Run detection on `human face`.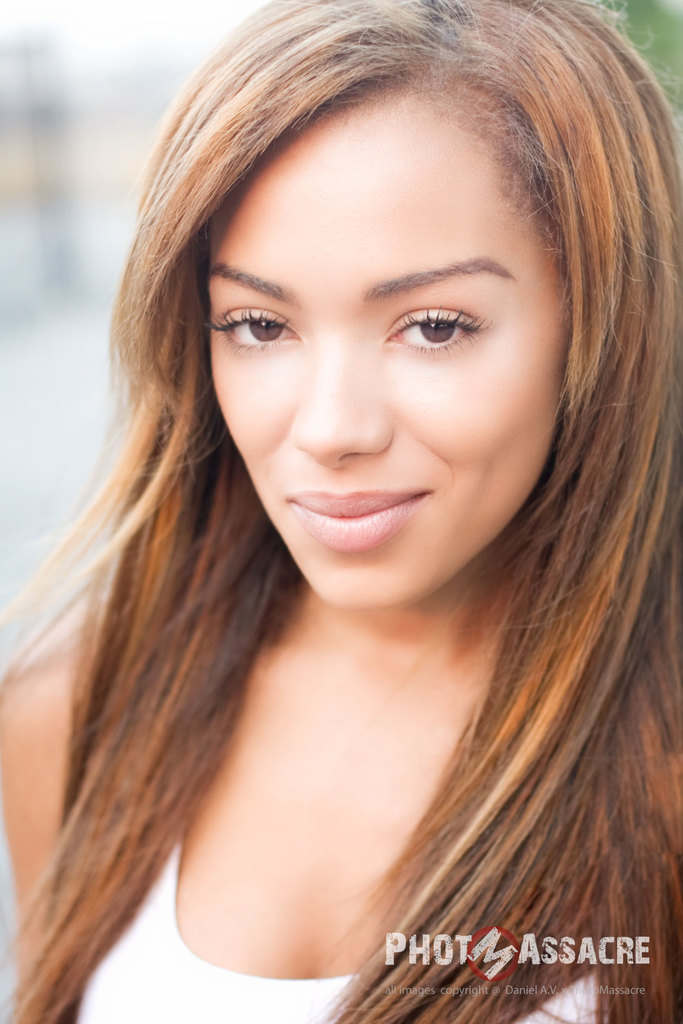
Result: 221:88:582:610.
